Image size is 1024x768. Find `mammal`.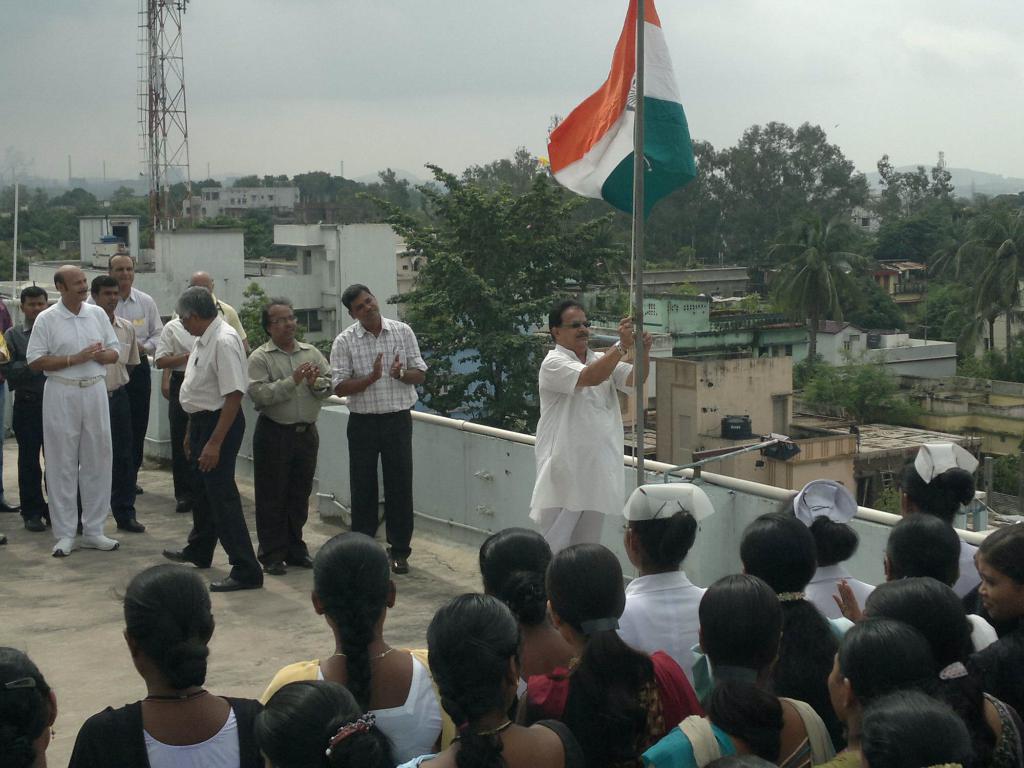
x1=63 y1=563 x2=269 y2=767.
